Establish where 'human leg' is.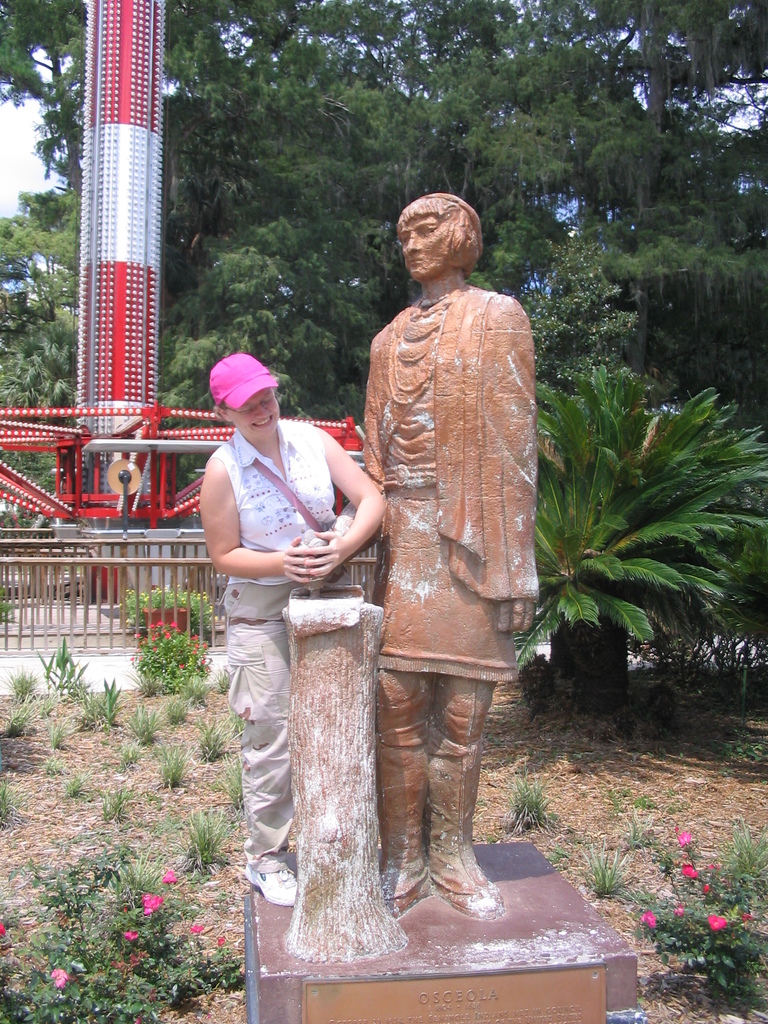
Established at left=424, top=678, right=494, bottom=911.
